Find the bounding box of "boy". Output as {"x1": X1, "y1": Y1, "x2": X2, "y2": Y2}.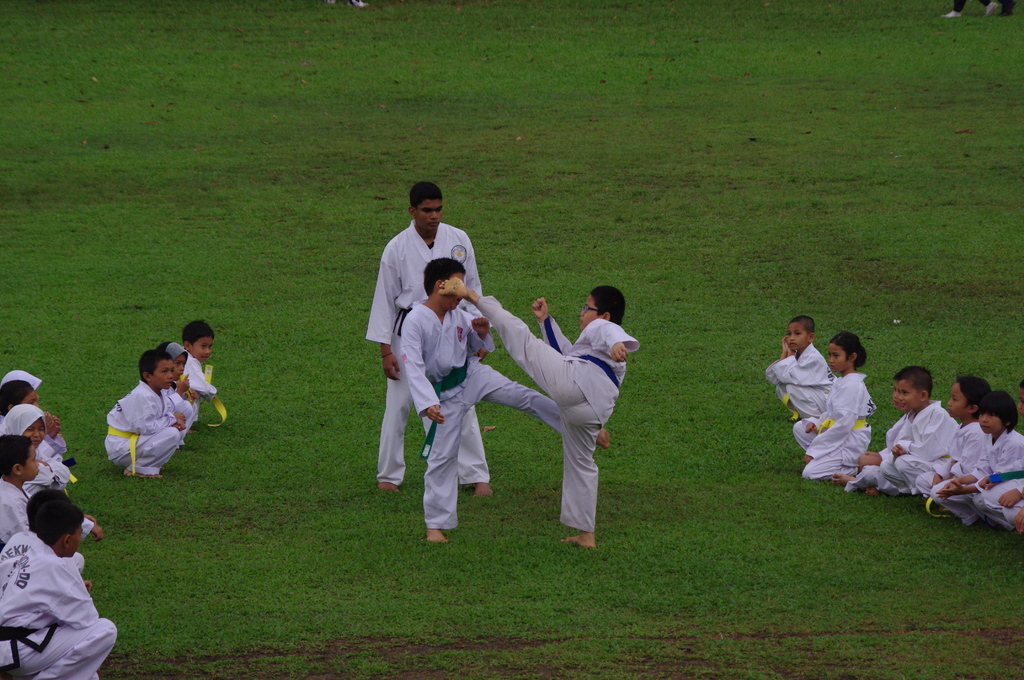
{"x1": 0, "y1": 484, "x2": 89, "y2": 579}.
